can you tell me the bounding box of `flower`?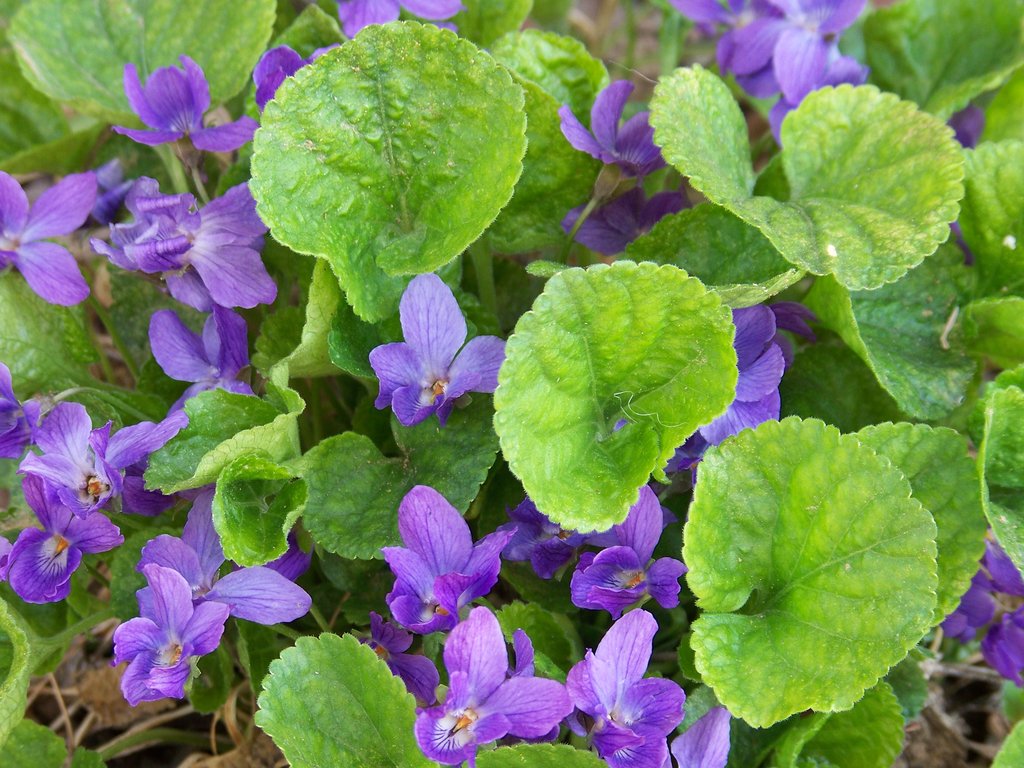
BBox(369, 271, 507, 435).
